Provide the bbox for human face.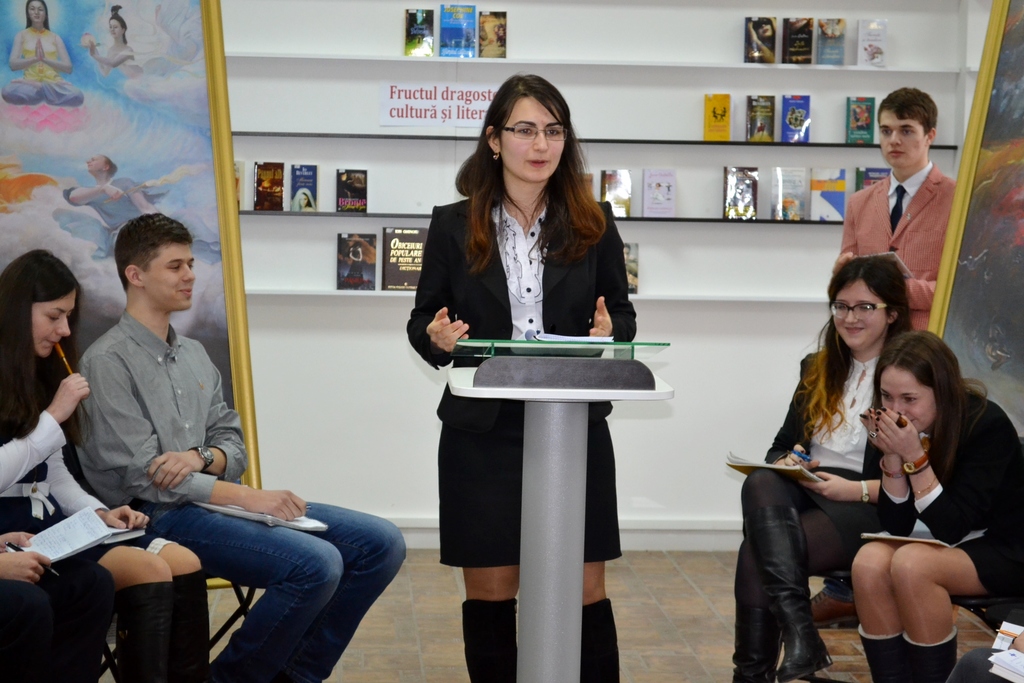
rect(83, 154, 106, 174).
